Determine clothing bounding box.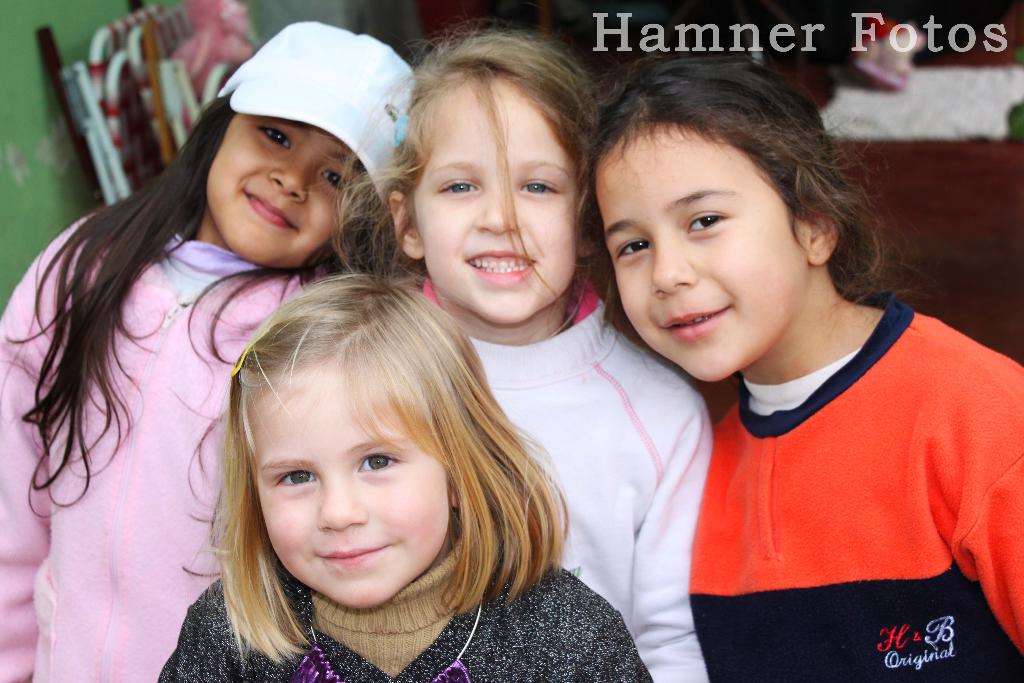
Determined: 427:284:713:682.
